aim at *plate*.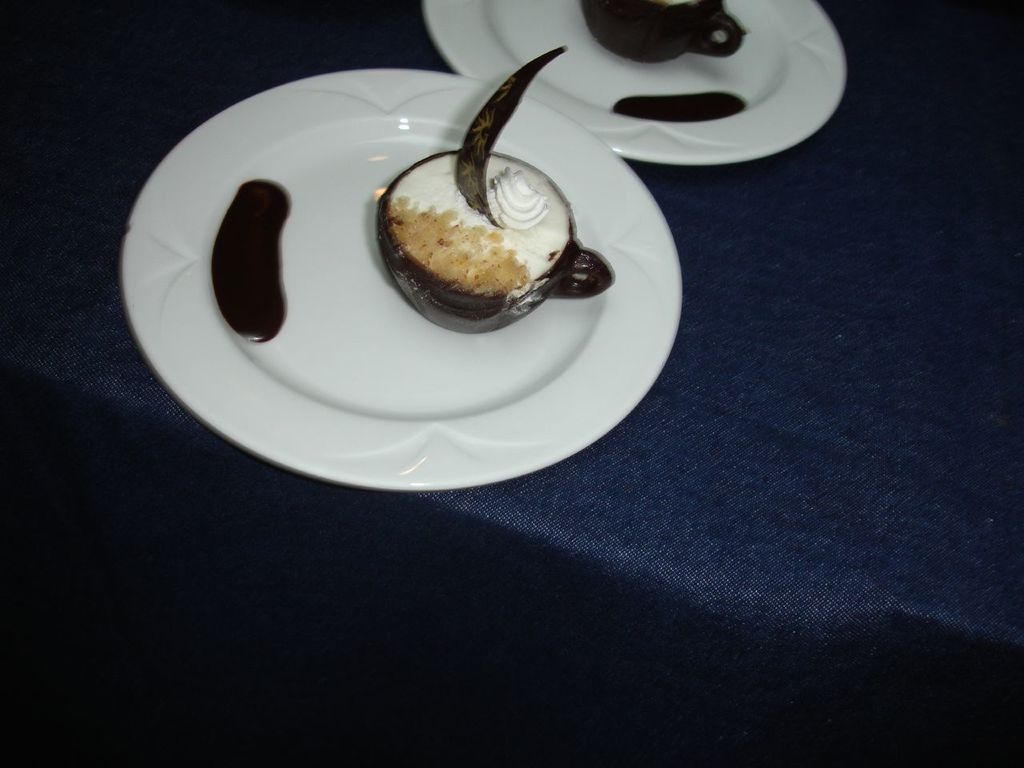
Aimed at (x1=432, y1=0, x2=850, y2=162).
